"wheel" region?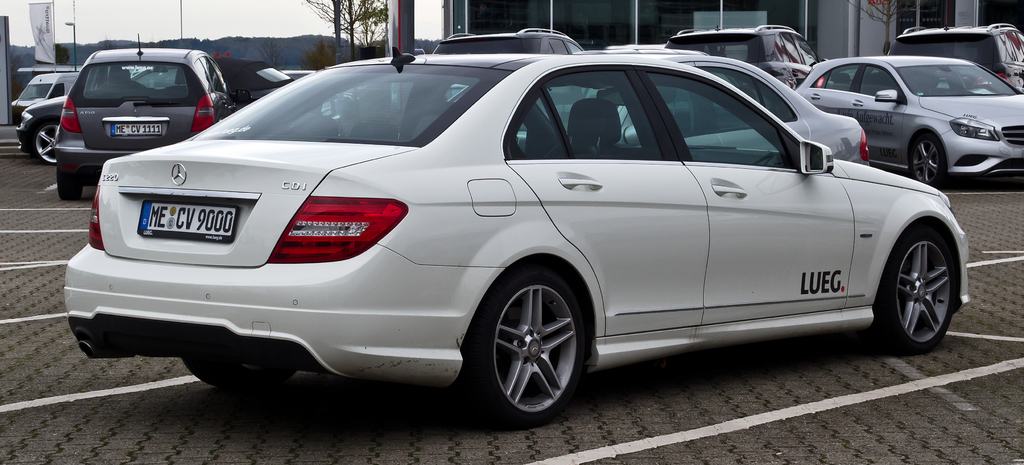
181 357 294 389
